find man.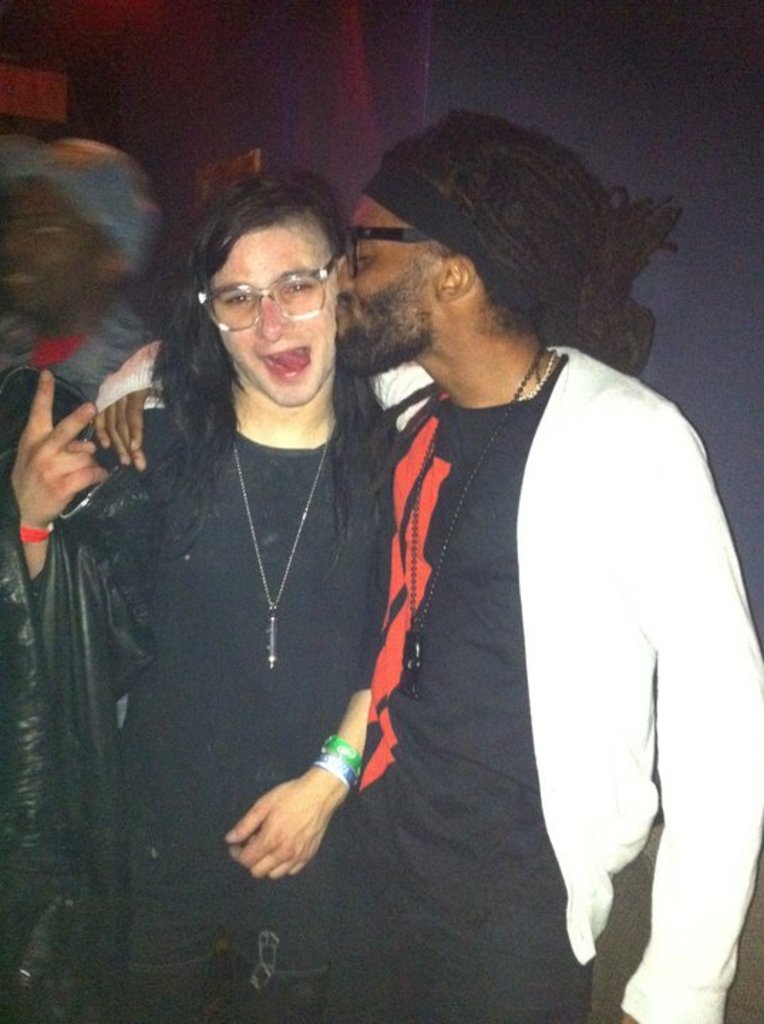
bbox=[87, 111, 763, 1020].
